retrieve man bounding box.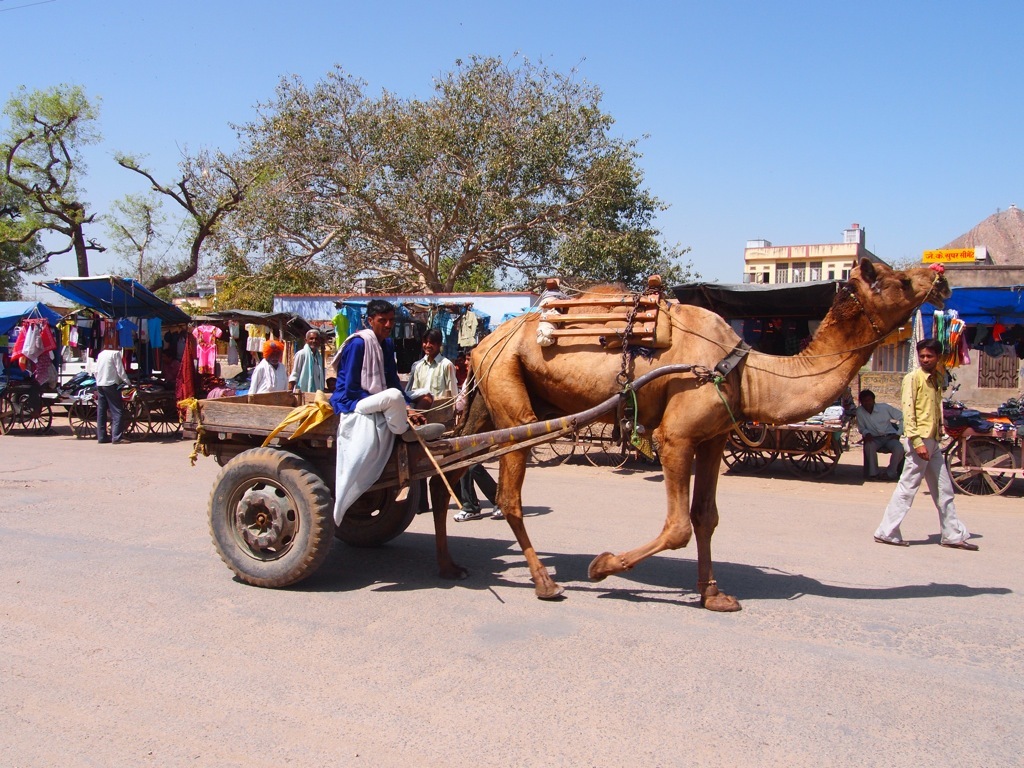
Bounding box: rect(155, 343, 195, 394).
